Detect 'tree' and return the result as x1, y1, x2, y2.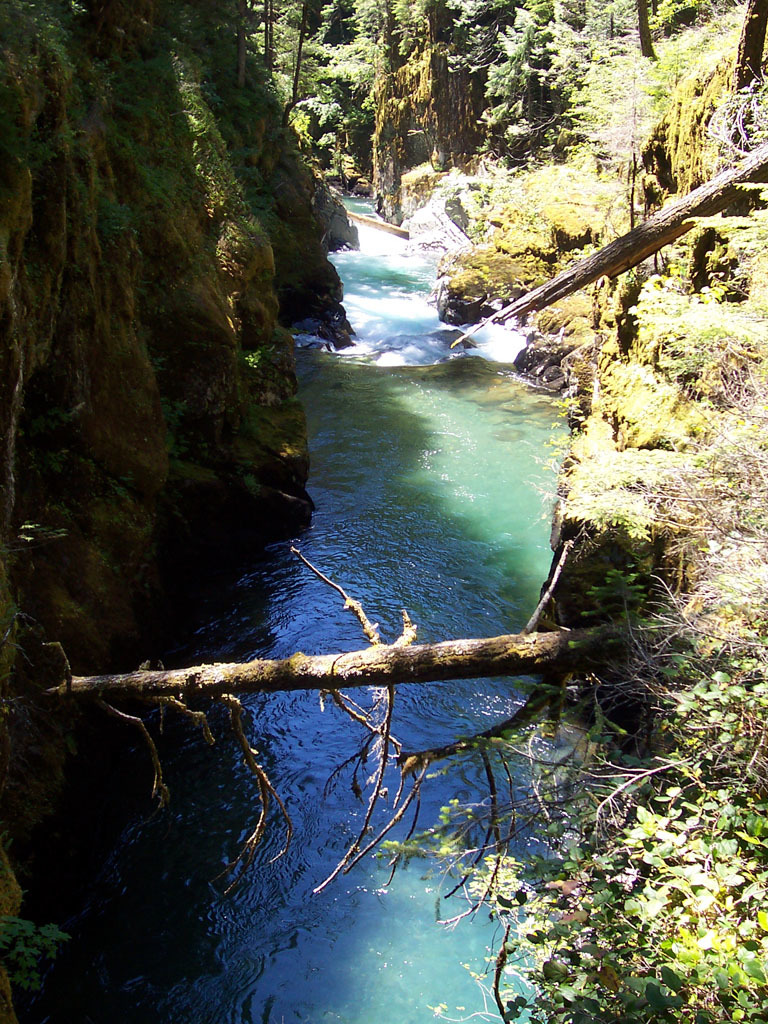
5, 546, 709, 936.
